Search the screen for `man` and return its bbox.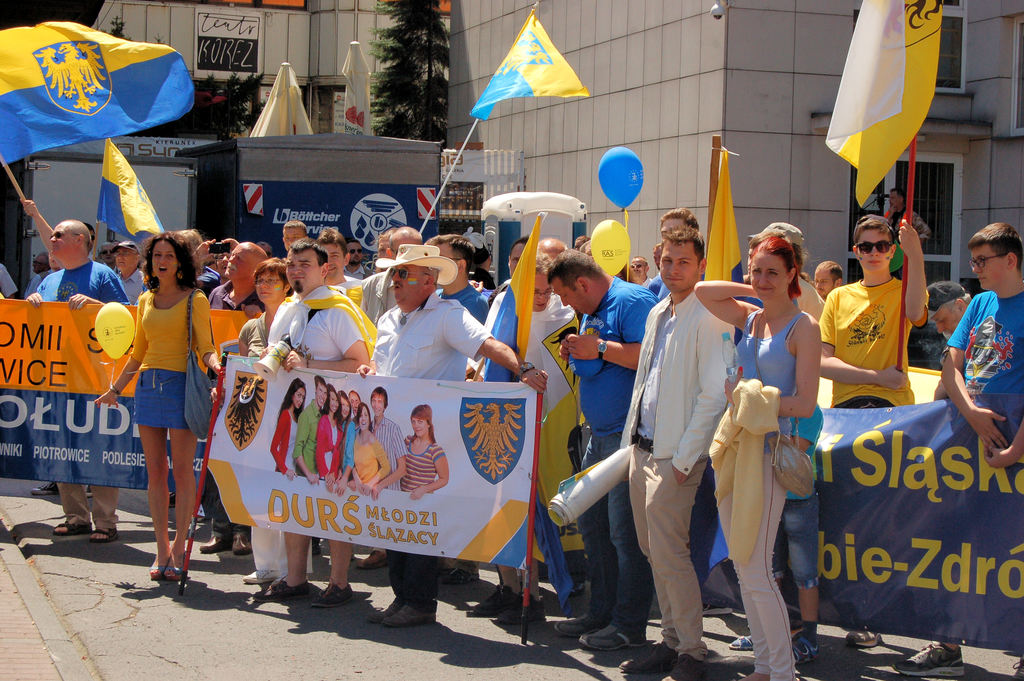
Found: l=19, t=200, r=132, b=546.
